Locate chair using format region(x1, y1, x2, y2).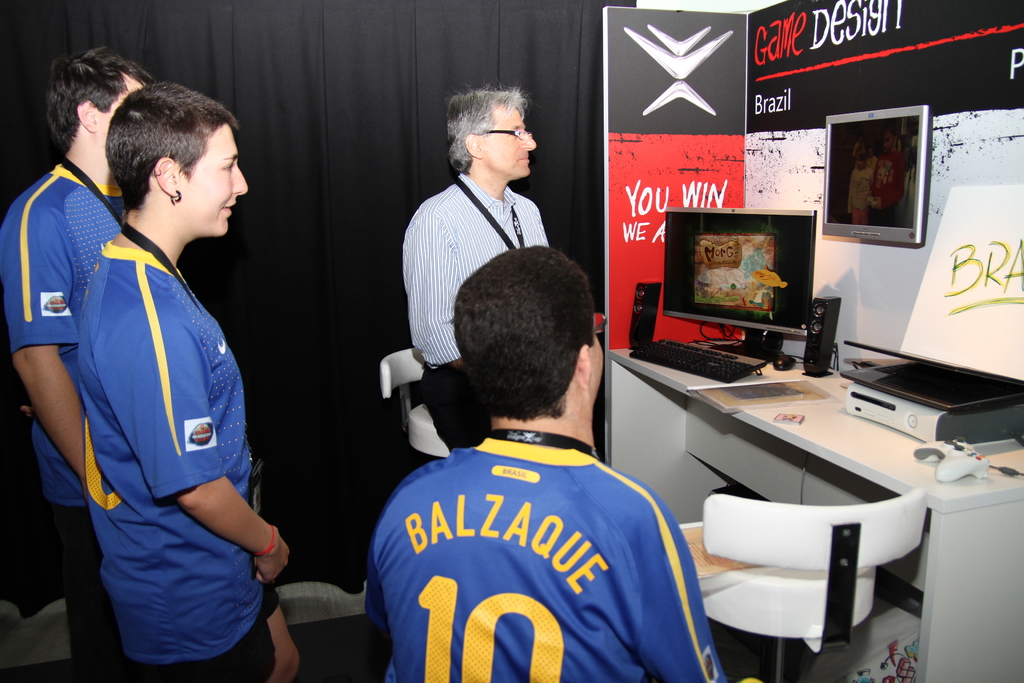
region(704, 468, 933, 665).
